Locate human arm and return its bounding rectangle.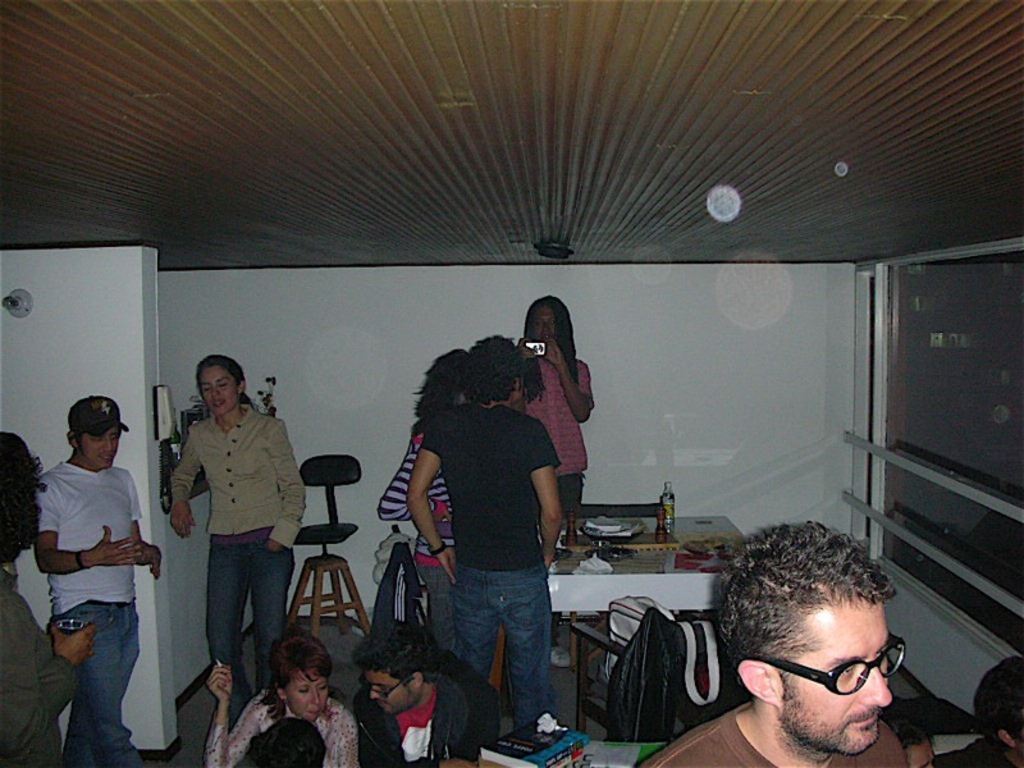
locate(0, 598, 96, 767).
